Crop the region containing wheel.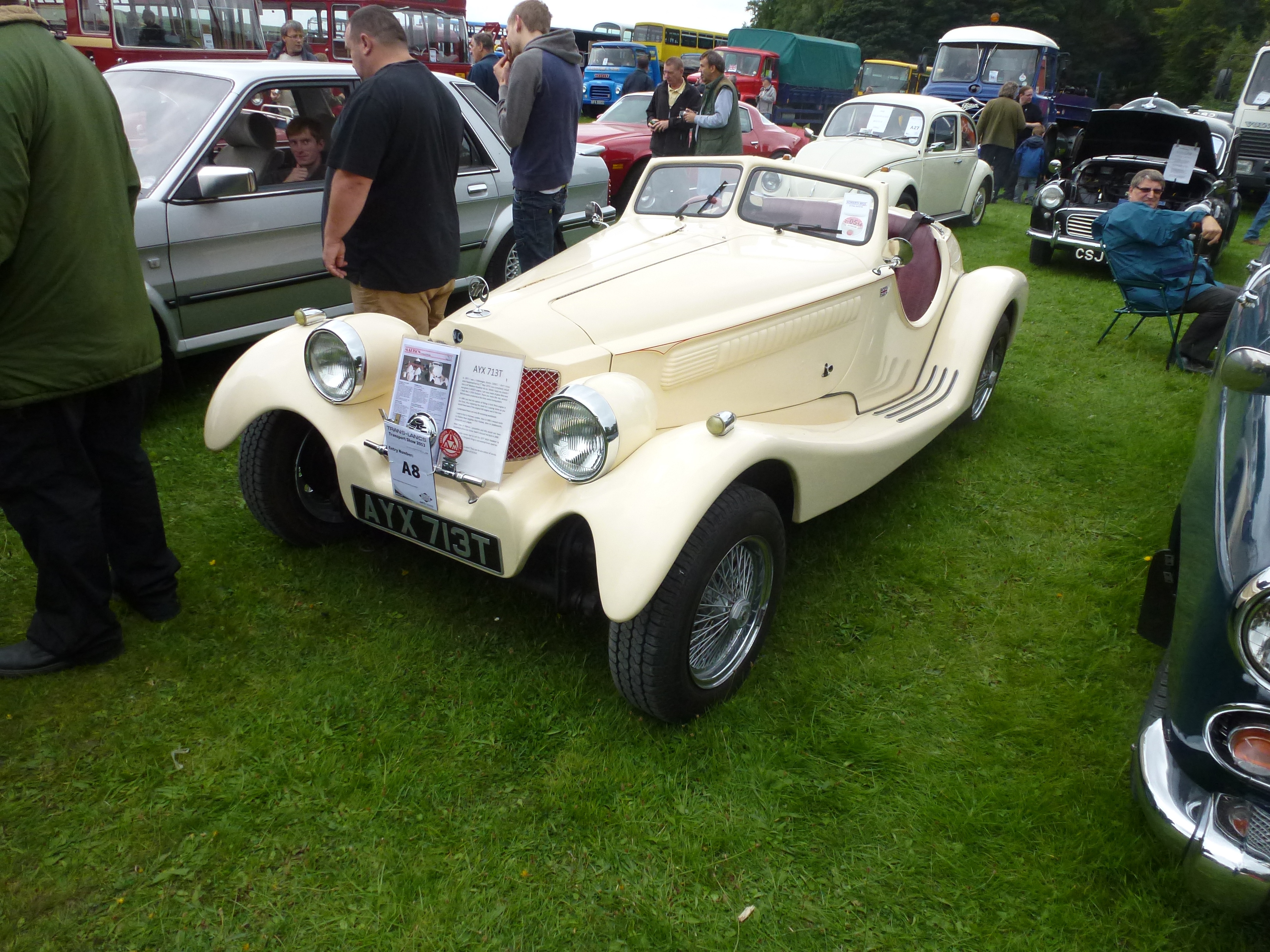
Crop region: {"x1": 284, "y1": 54, "x2": 291, "y2": 66}.
